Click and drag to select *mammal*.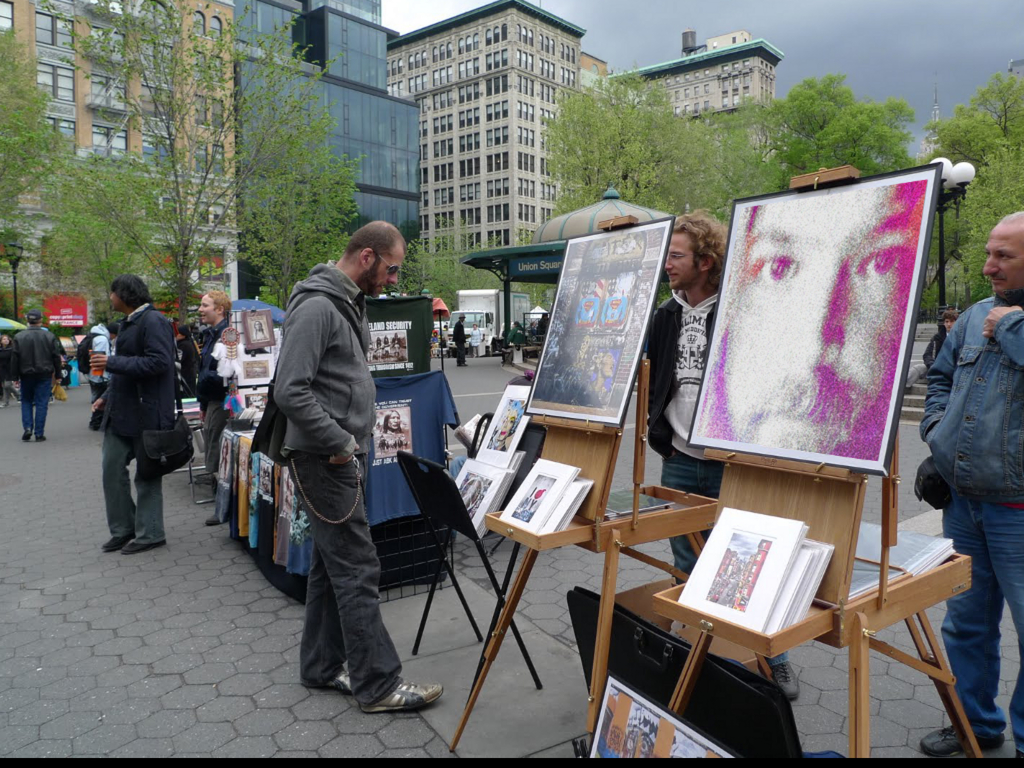
Selection: l=173, t=320, r=198, b=413.
